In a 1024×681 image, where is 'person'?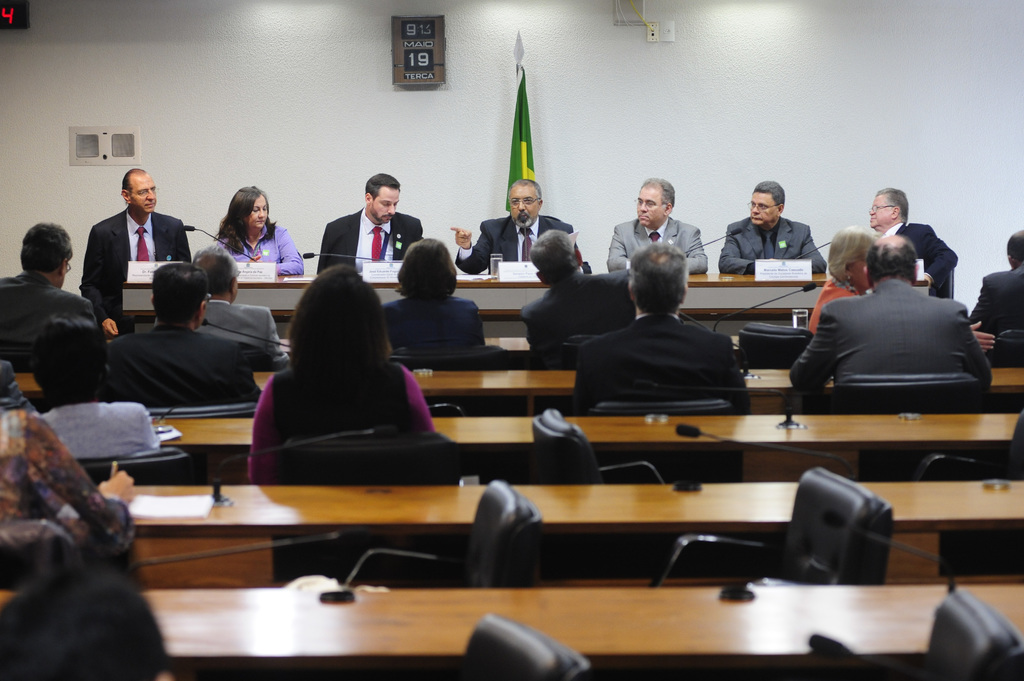
x1=804, y1=224, x2=882, y2=338.
